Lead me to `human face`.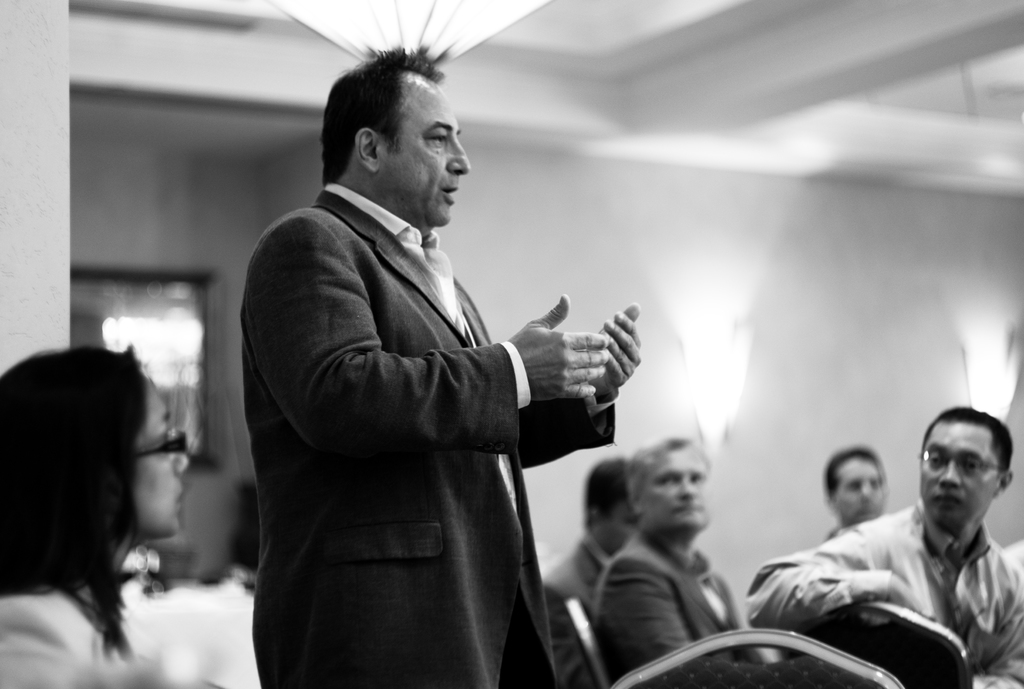
Lead to bbox(832, 457, 883, 526).
